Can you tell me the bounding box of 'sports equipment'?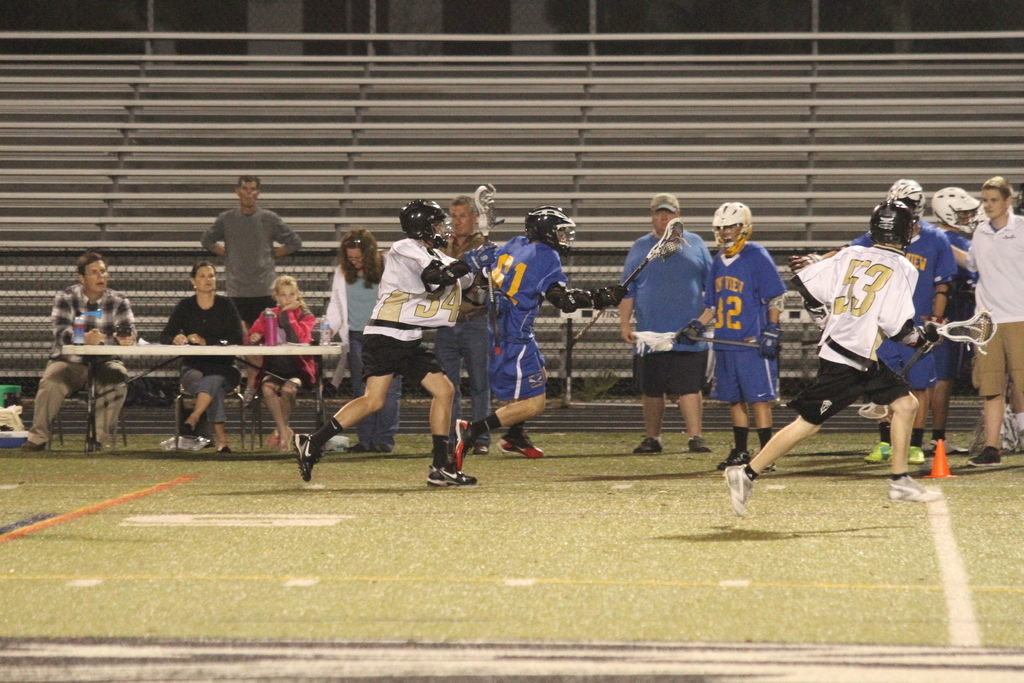
529:205:578:251.
